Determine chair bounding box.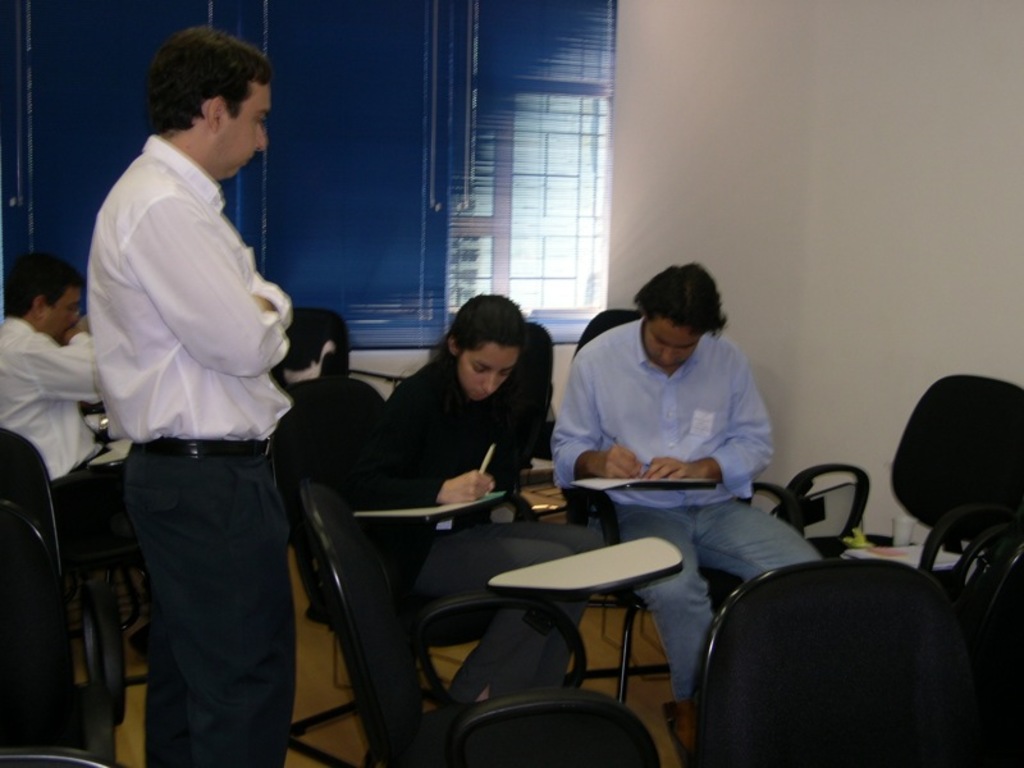
Determined: [568,303,870,712].
